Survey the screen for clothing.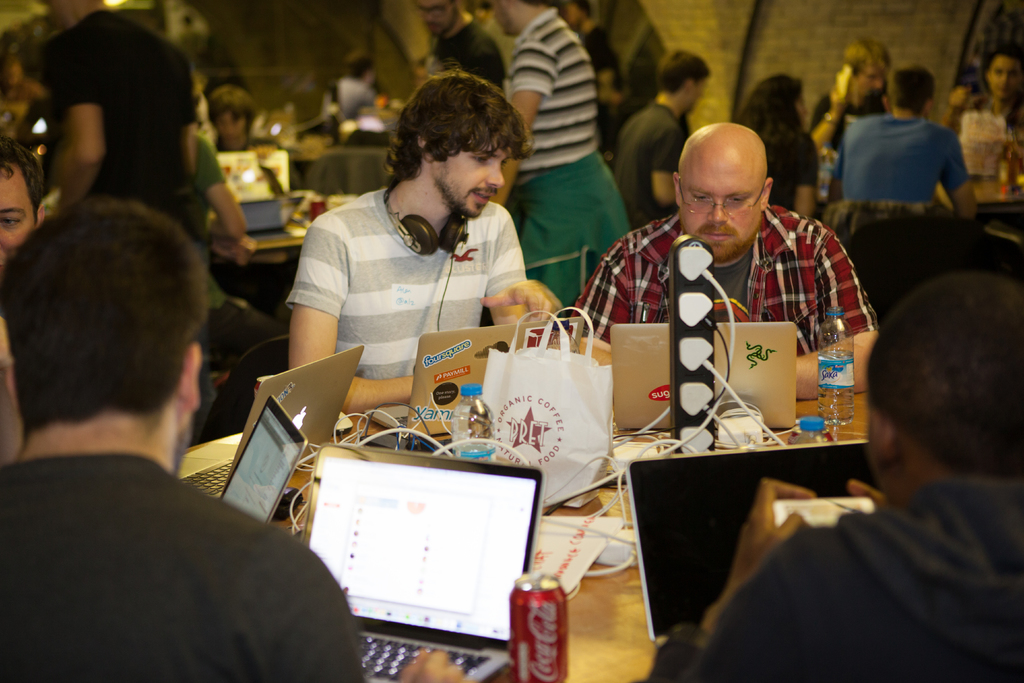
Survey found: select_region(62, 5, 196, 220).
